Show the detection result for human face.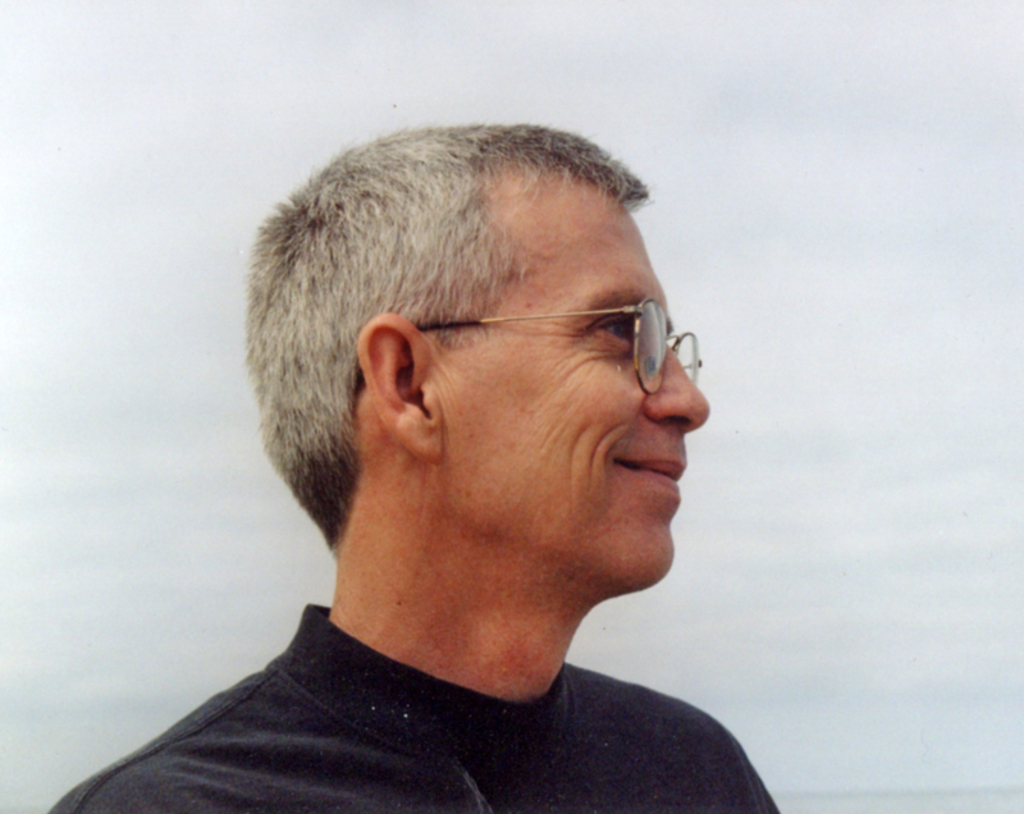
(443,188,708,587).
